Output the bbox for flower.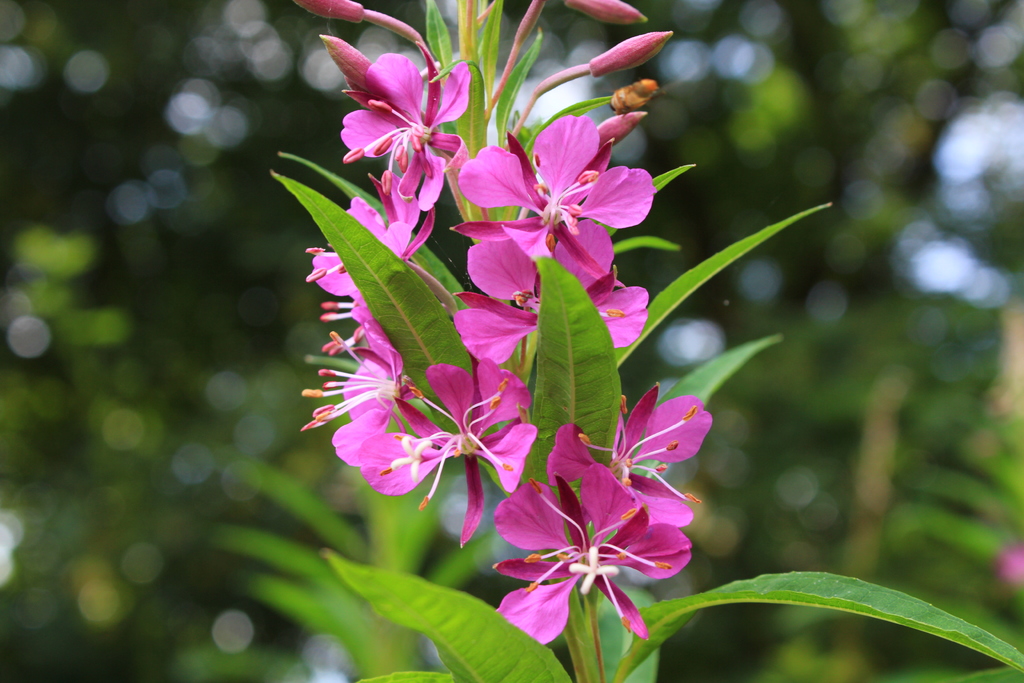
box(356, 359, 540, 548).
